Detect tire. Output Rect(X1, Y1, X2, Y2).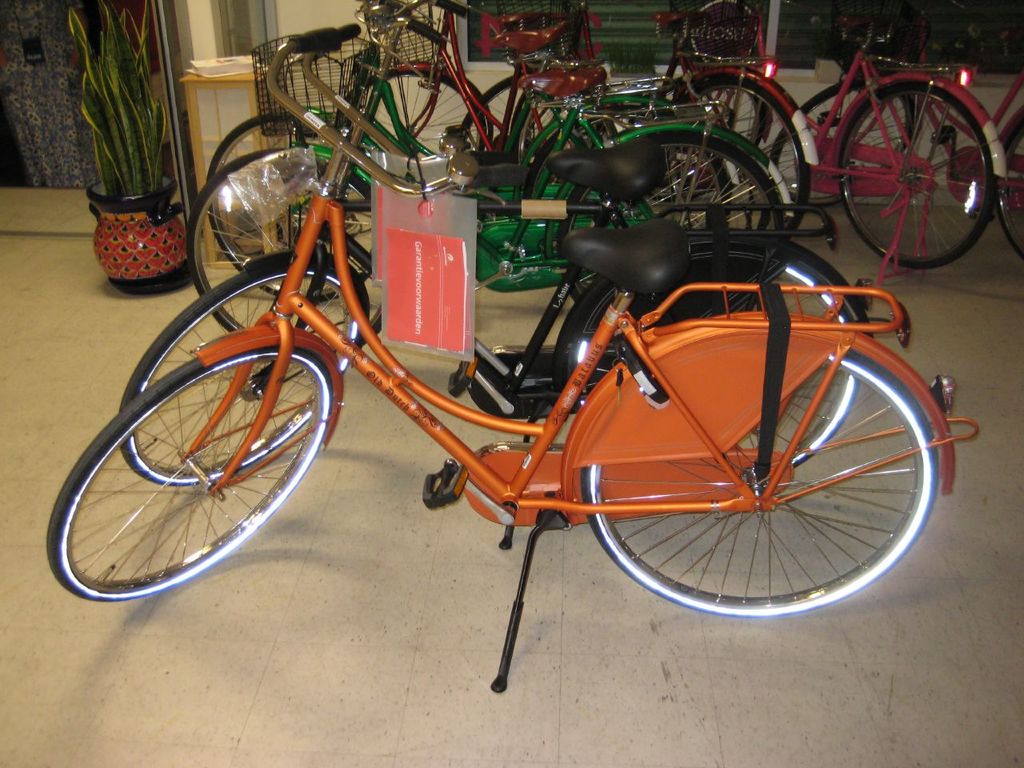
Rect(838, 74, 1000, 274).
